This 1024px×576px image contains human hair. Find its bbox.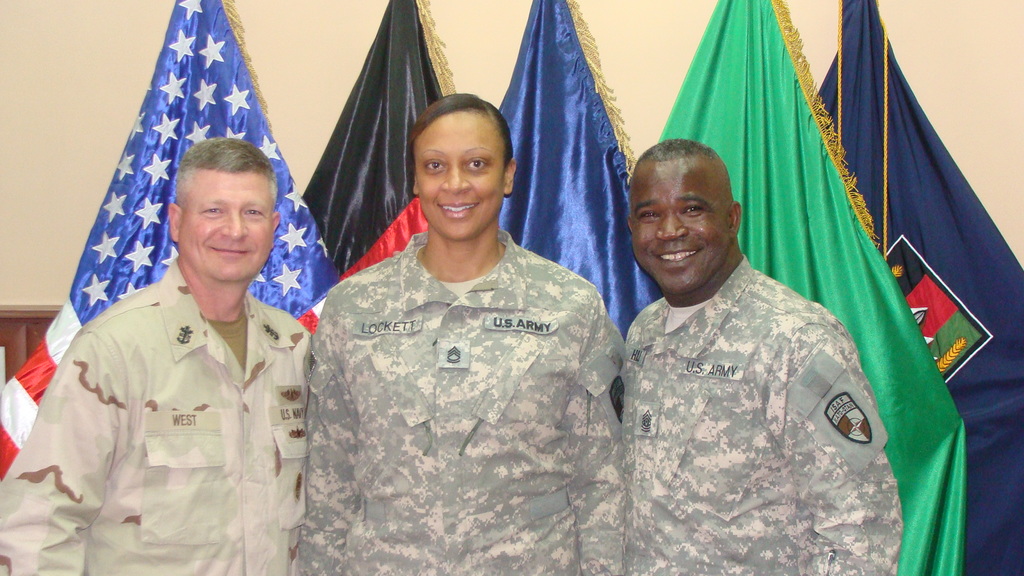
632, 136, 712, 163.
